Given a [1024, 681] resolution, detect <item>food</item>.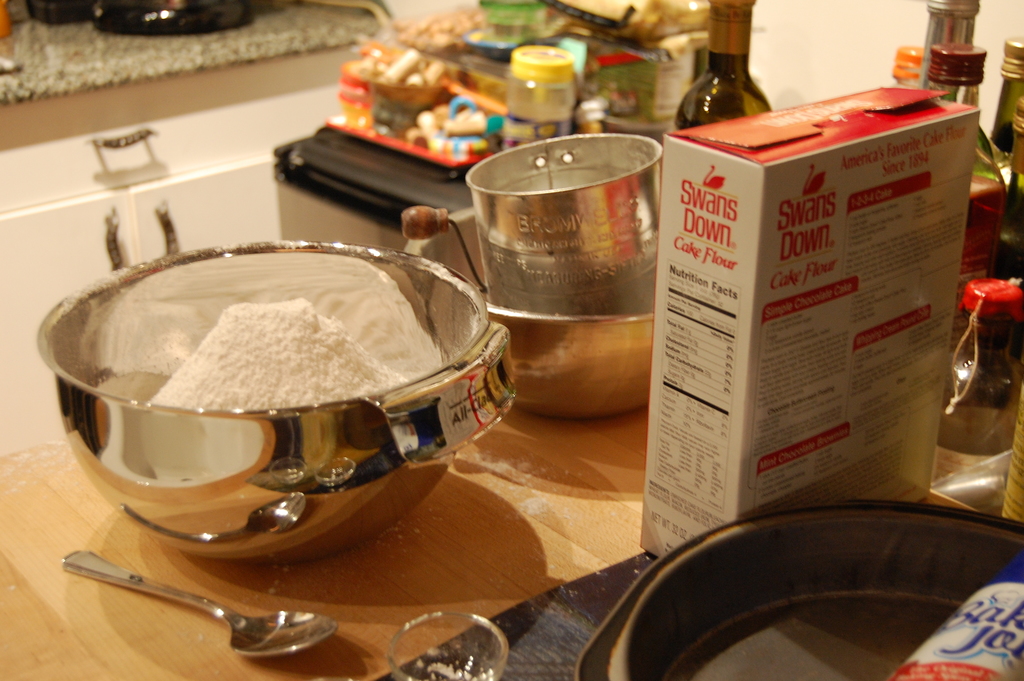
{"x1": 148, "y1": 295, "x2": 410, "y2": 411}.
